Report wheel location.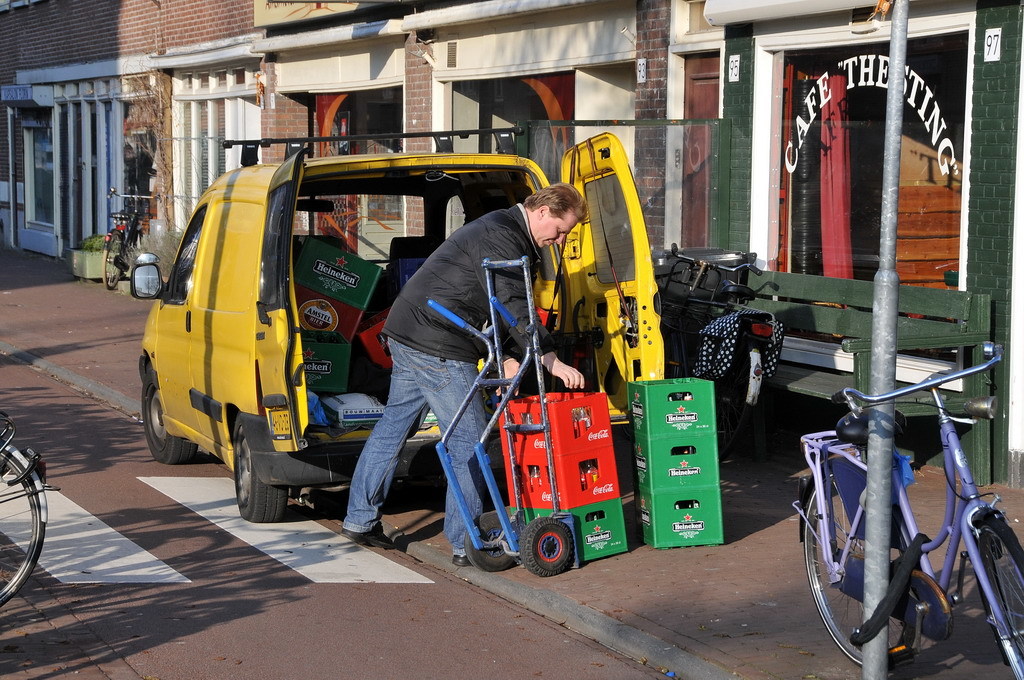
Report: bbox=[803, 471, 904, 668].
